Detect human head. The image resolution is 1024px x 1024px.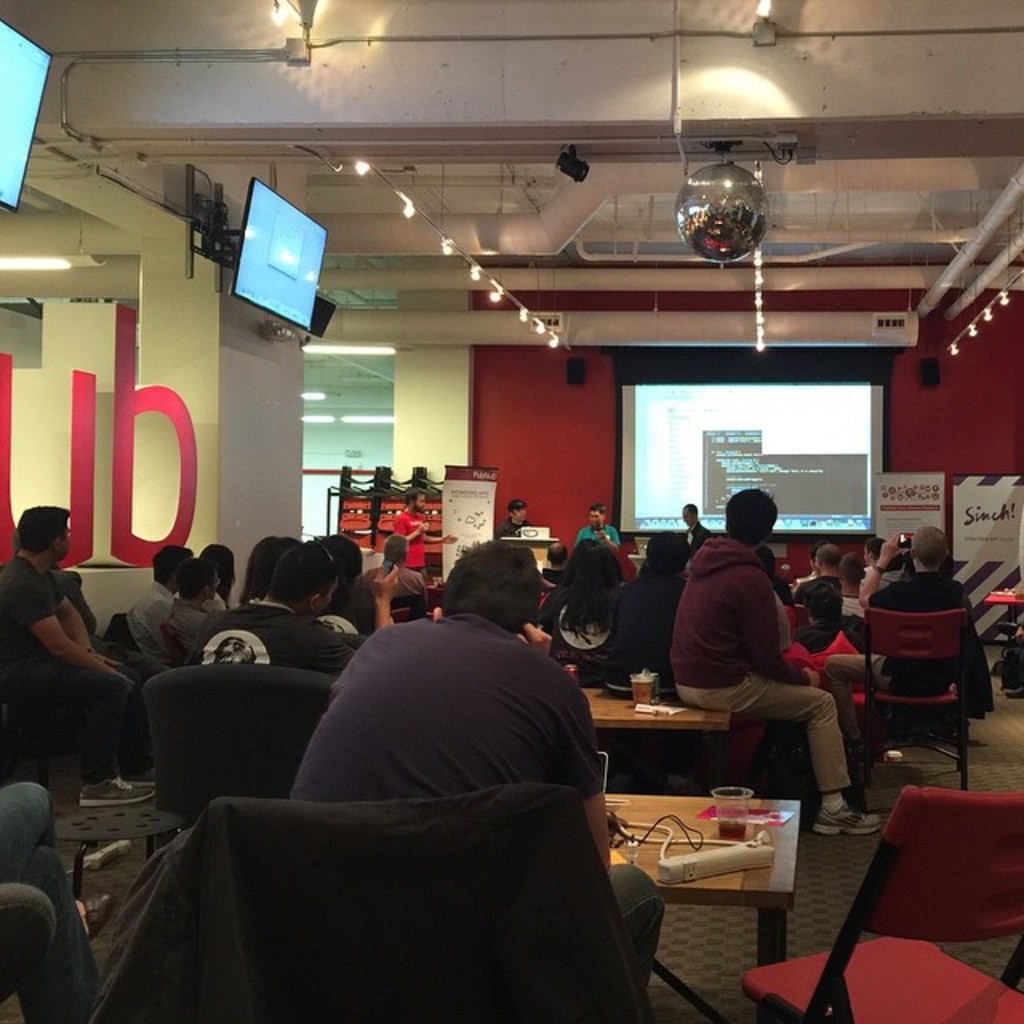
{"x1": 152, "y1": 544, "x2": 194, "y2": 584}.
